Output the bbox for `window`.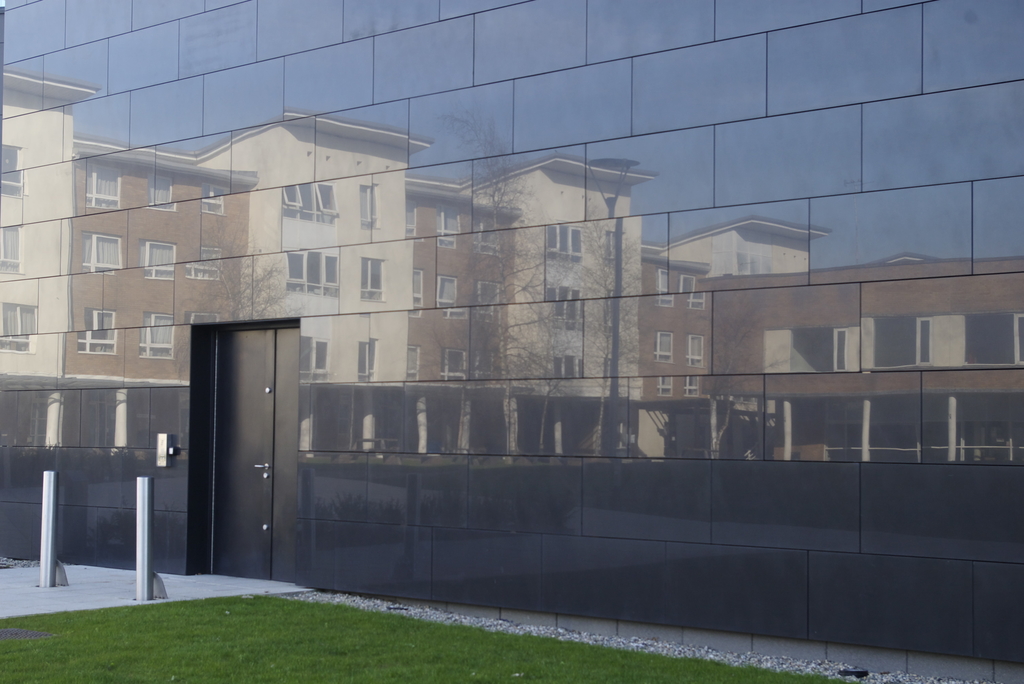
BBox(188, 312, 216, 330).
